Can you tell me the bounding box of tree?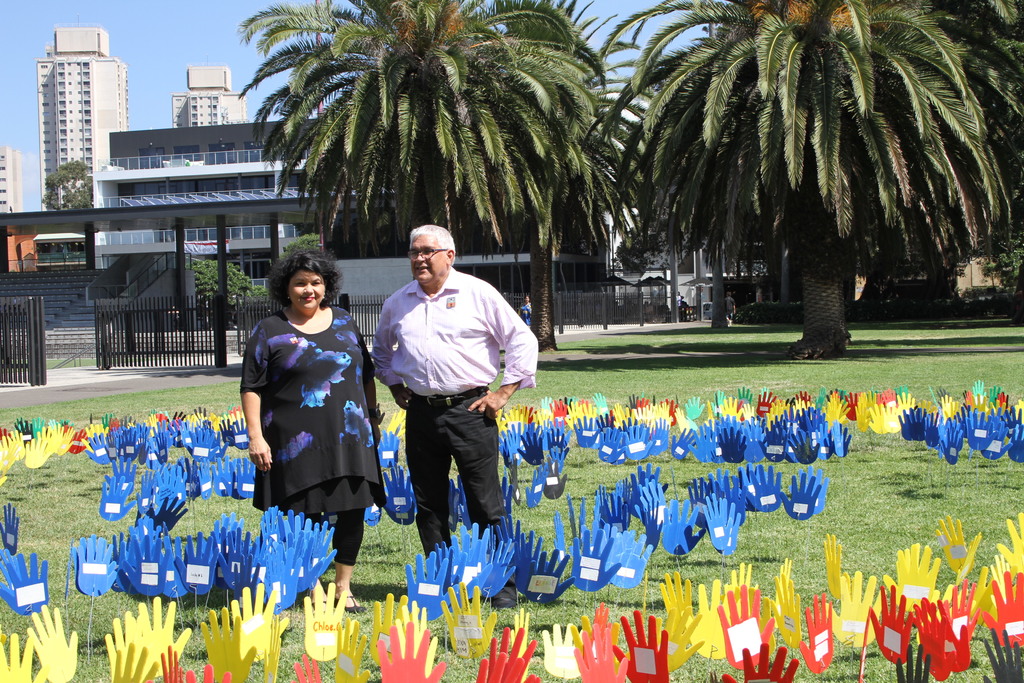
l=182, t=243, r=259, b=315.
